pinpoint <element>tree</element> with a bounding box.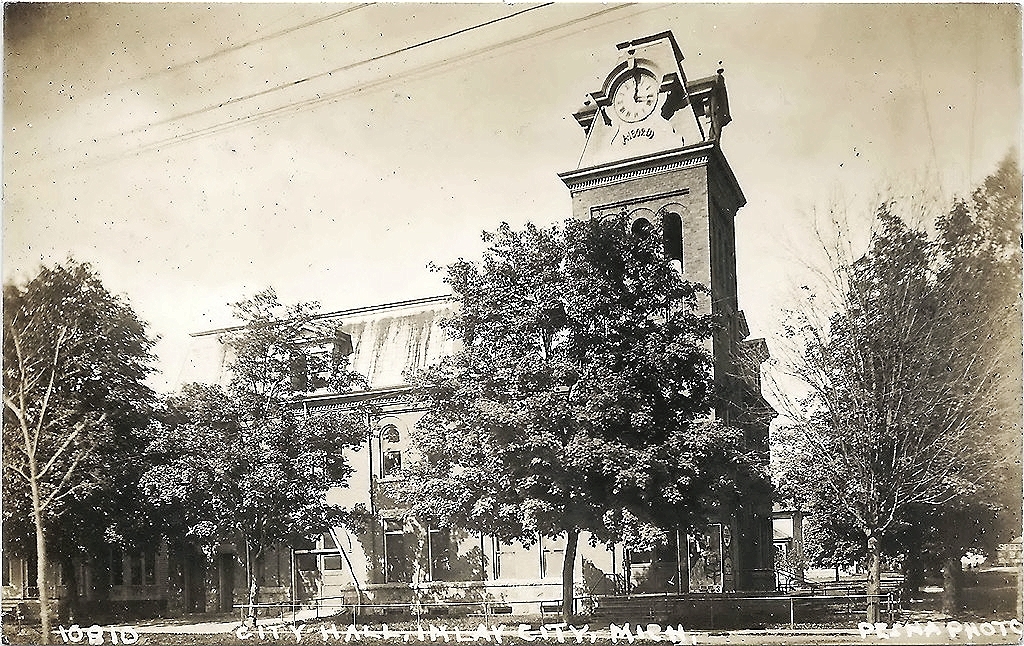
(left=0, top=248, right=168, bottom=645).
